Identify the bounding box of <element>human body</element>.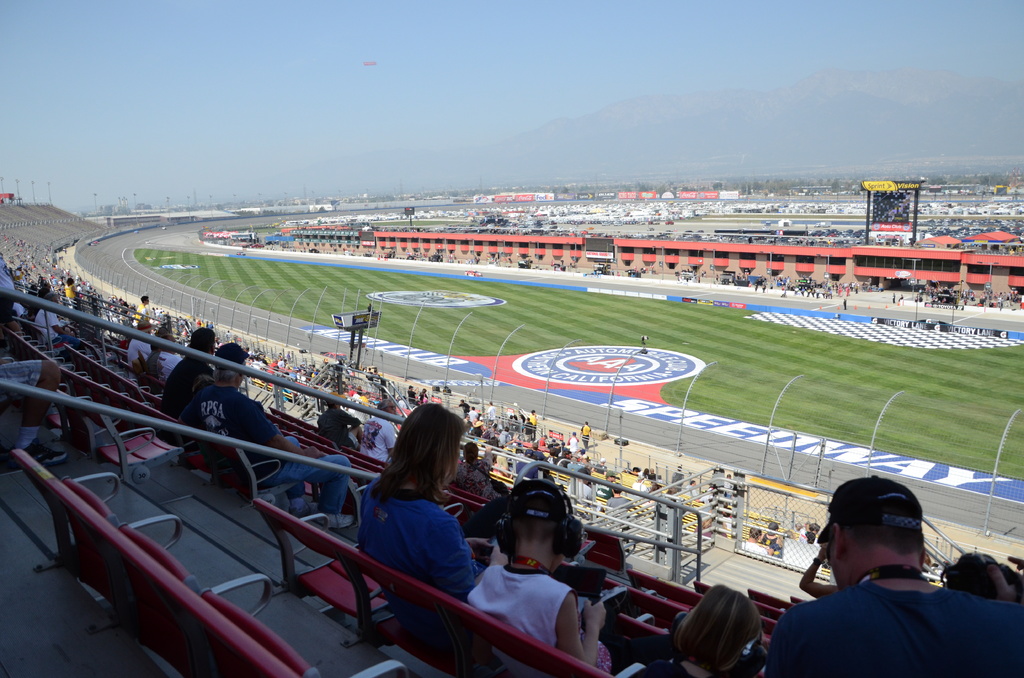
(750, 471, 985, 677).
